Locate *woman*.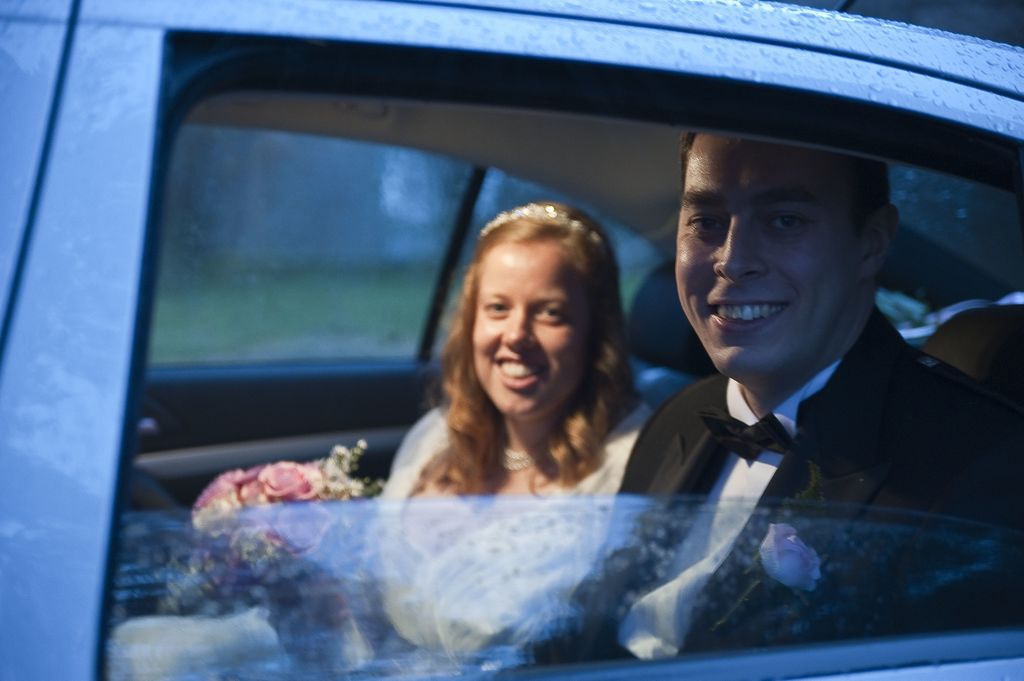
Bounding box: Rect(105, 197, 658, 680).
